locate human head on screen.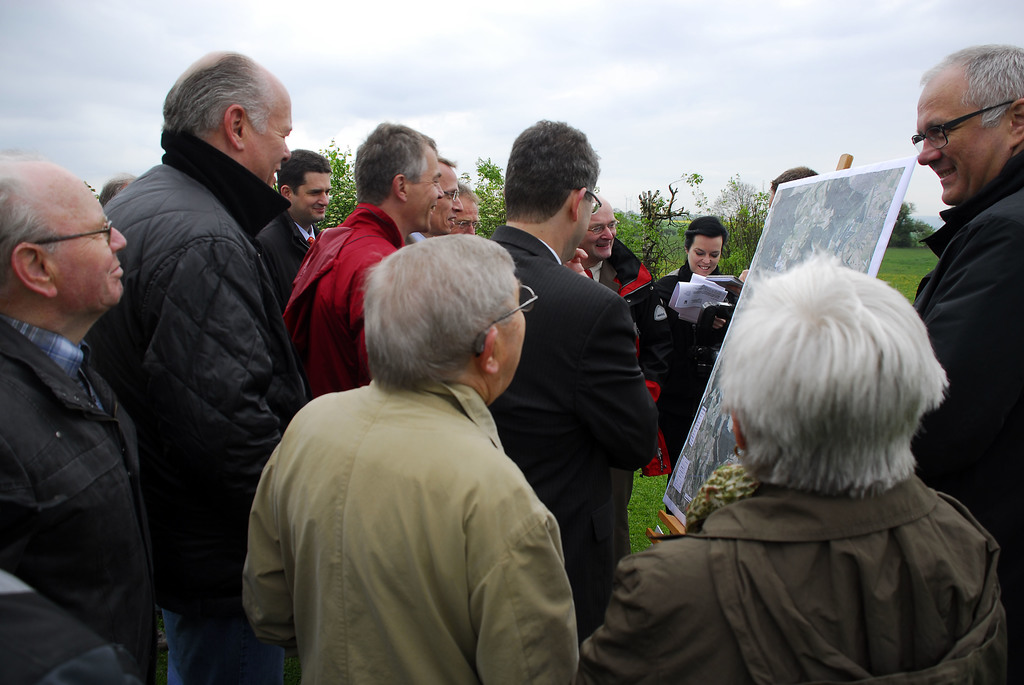
On screen at (left=354, top=122, right=443, bottom=236).
